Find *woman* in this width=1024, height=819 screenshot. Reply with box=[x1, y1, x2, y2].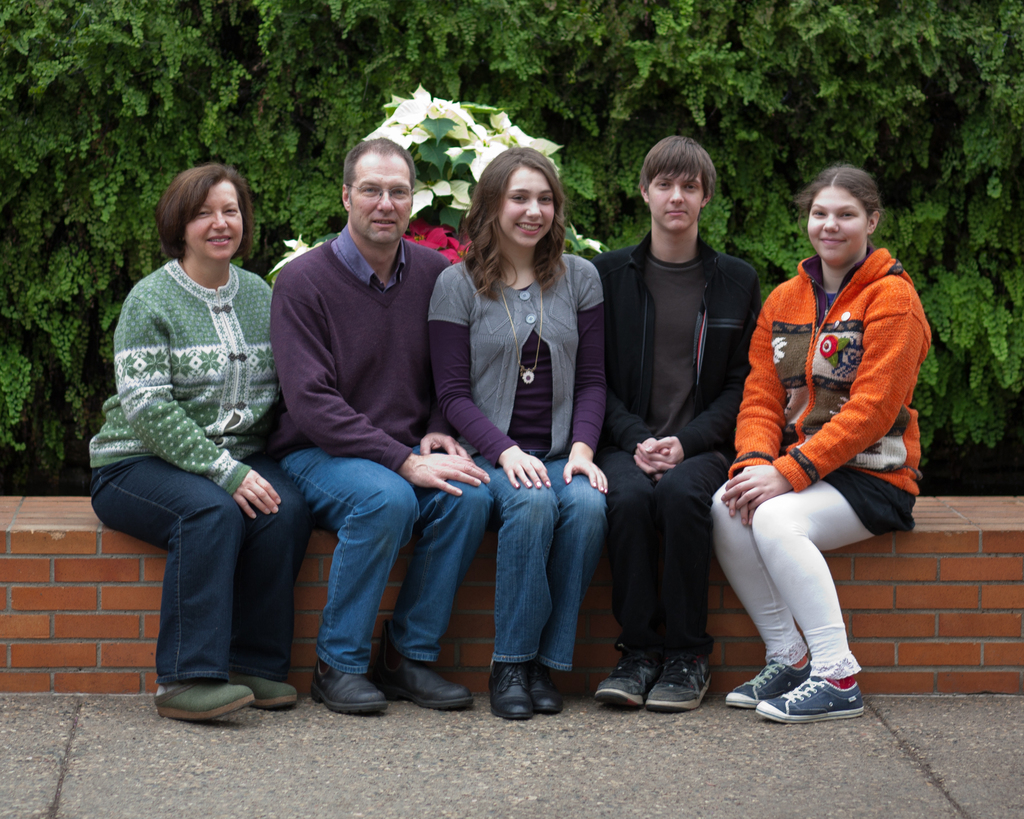
box=[95, 155, 305, 722].
